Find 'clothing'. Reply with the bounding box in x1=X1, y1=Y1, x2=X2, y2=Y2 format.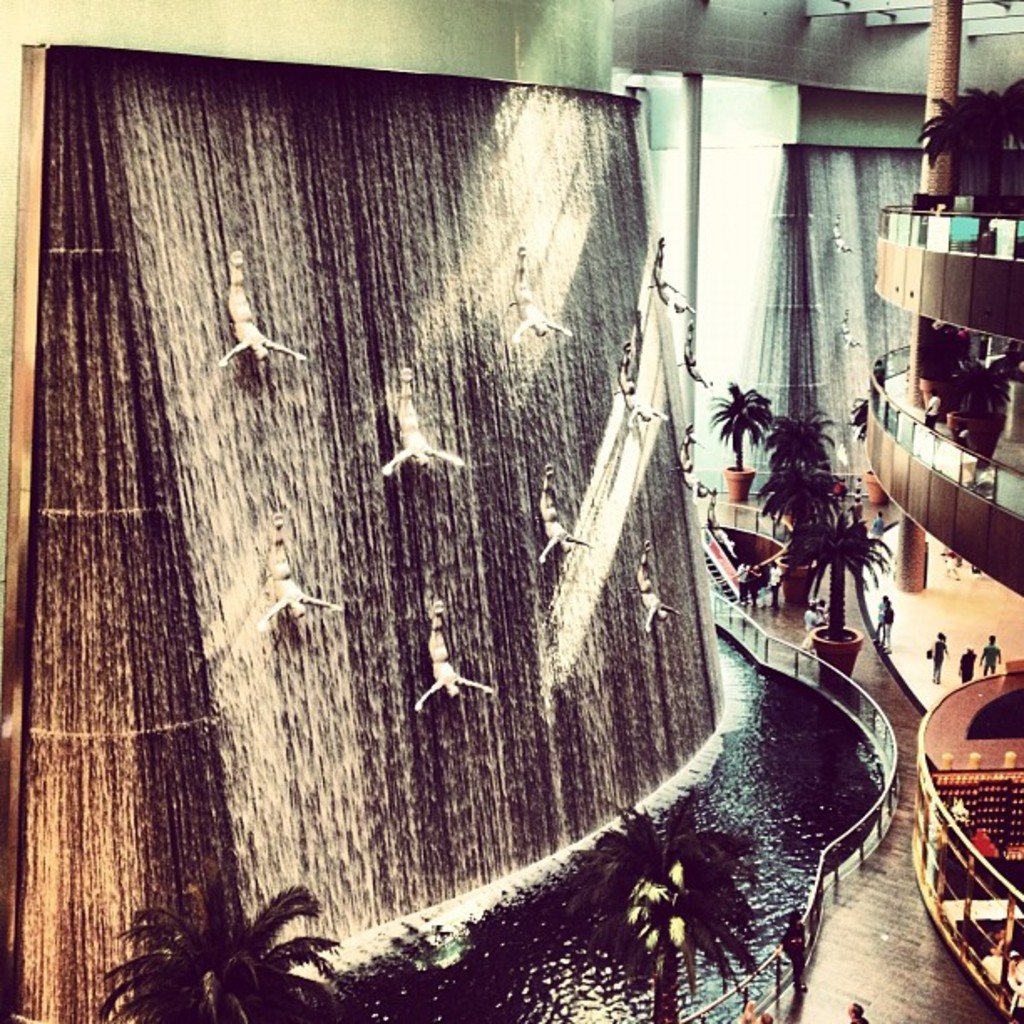
x1=929, y1=641, x2=952, y2=669.
